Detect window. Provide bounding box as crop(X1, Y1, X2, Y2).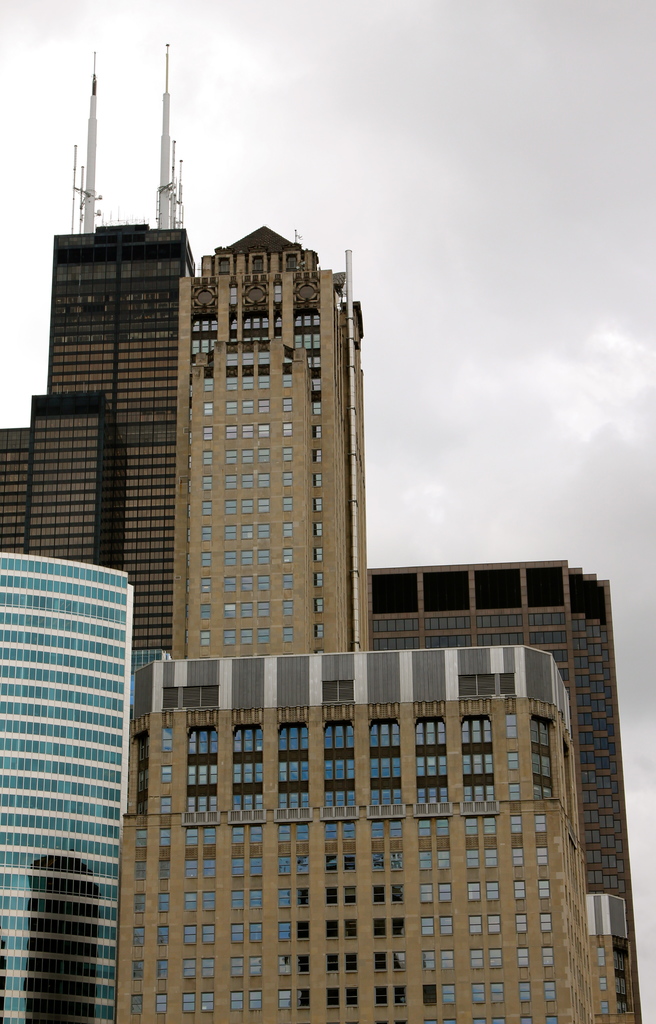
crop(209, 321, 220, 331).
